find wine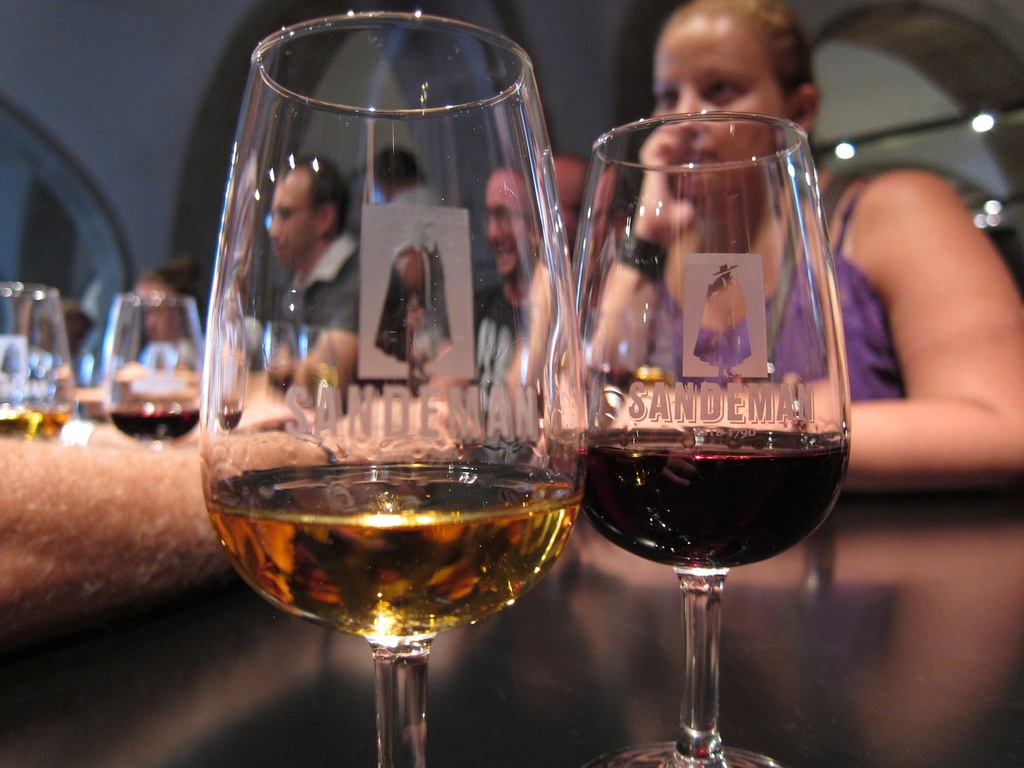
(213,400,246,431)
